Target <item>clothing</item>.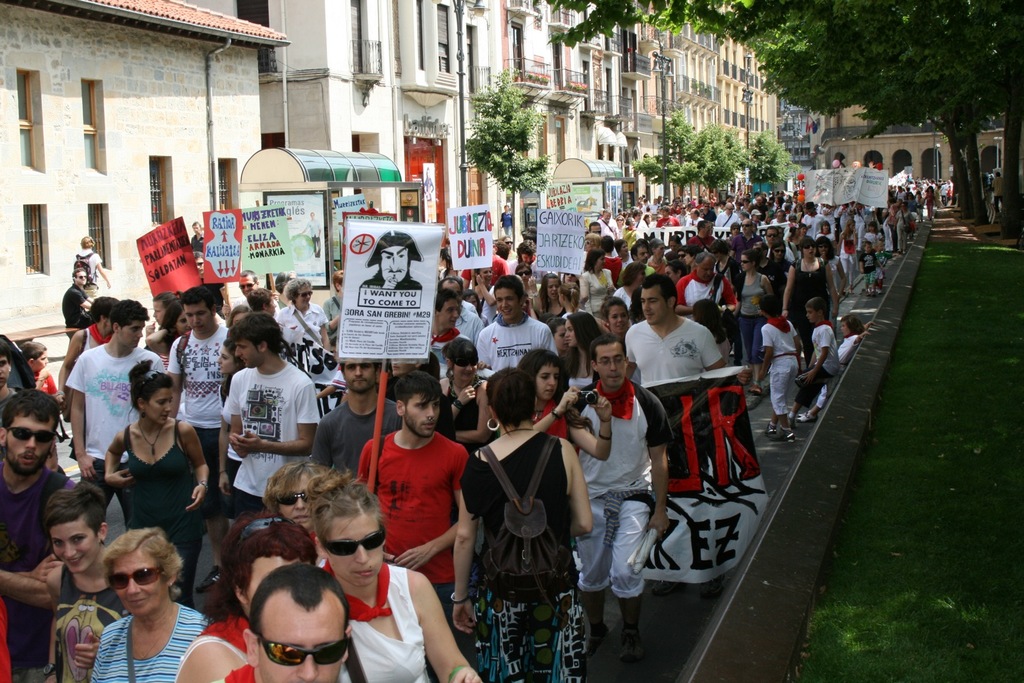
Target region: 127:446:196:568.
